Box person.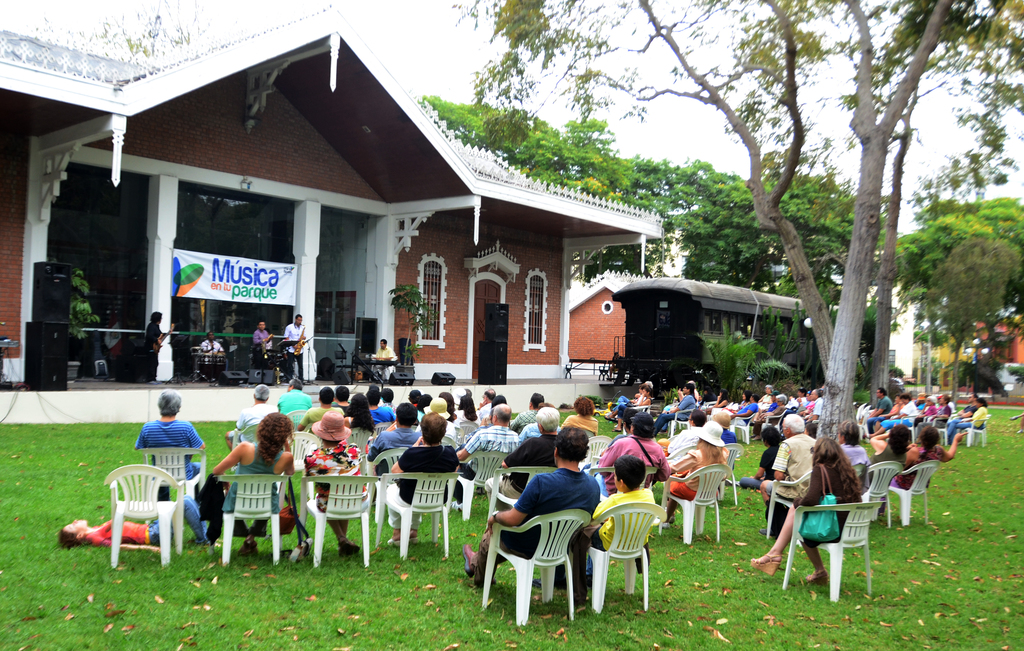
{"x1": 200, "y1": 332, "x2": 226, "y2": 379}.
